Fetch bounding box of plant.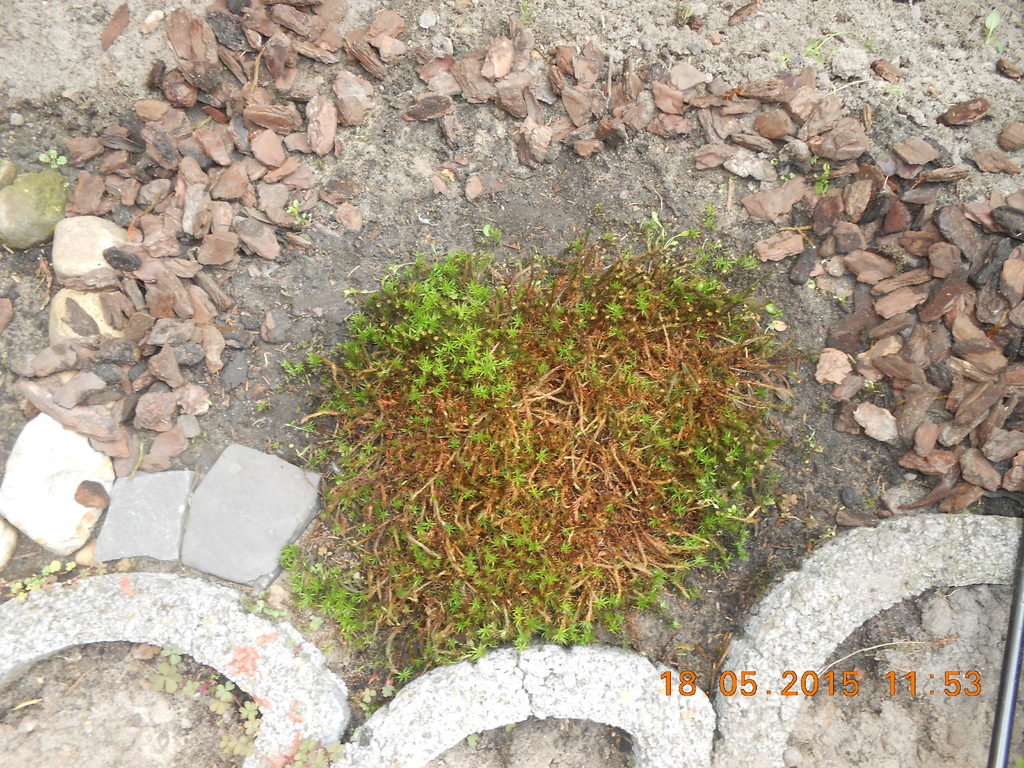
Bbox: box(804, 632, 956, 690).
